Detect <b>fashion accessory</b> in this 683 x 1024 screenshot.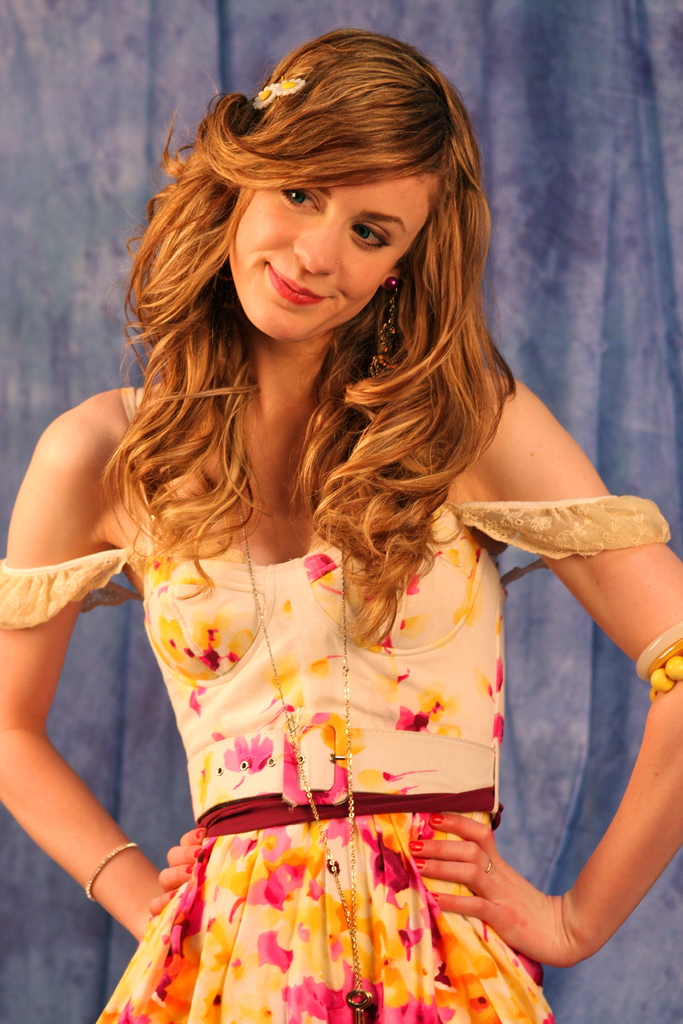
Detection: bbox=[639, 621, 682, 689].
